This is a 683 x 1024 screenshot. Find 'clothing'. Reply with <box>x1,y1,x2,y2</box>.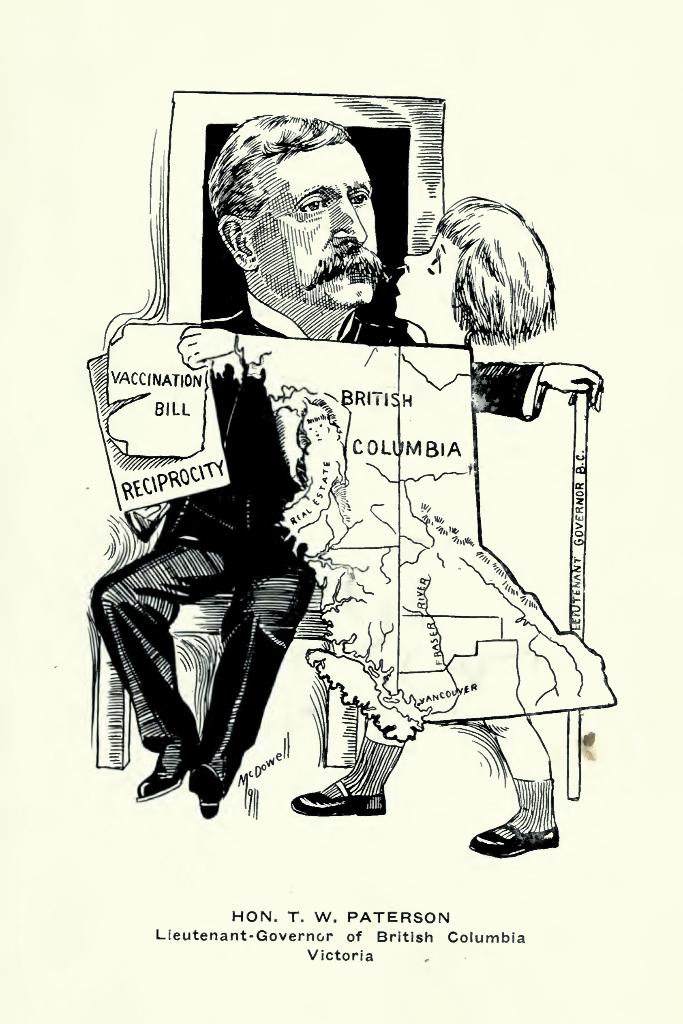
<box>90,296,360,806</box>.
